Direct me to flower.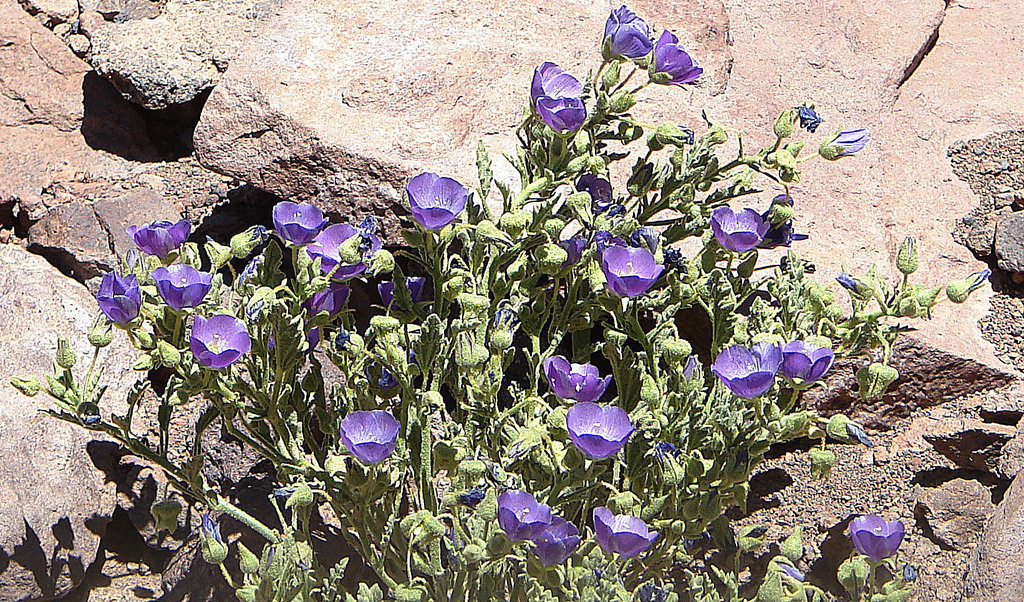
Direction: box(707, 343, 781, 399).
